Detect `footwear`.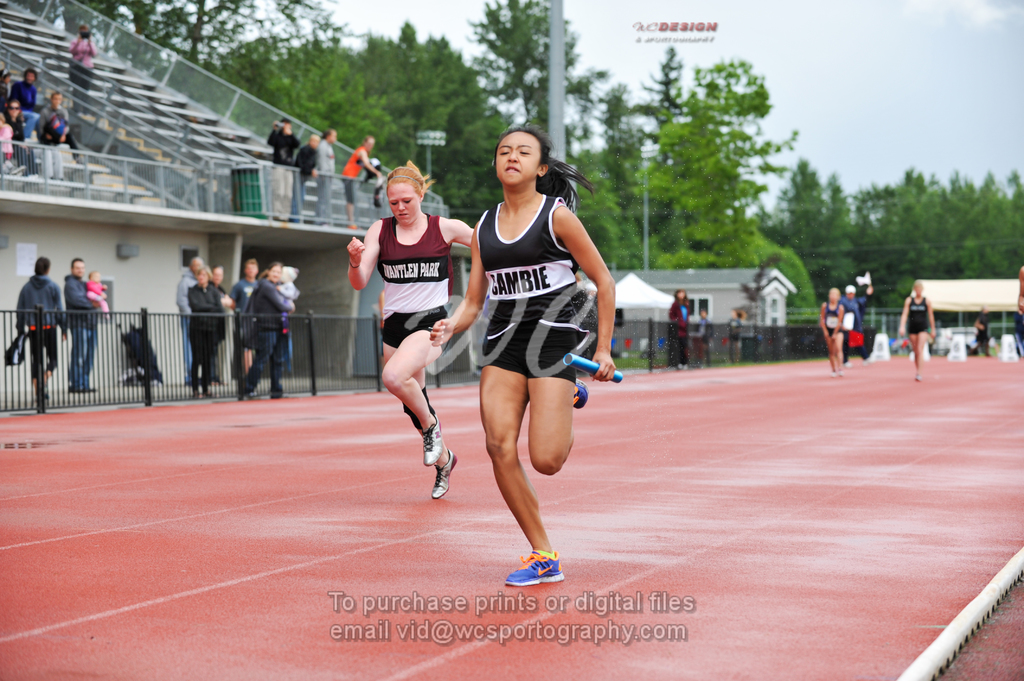
Detected at (429,449,458,497).
